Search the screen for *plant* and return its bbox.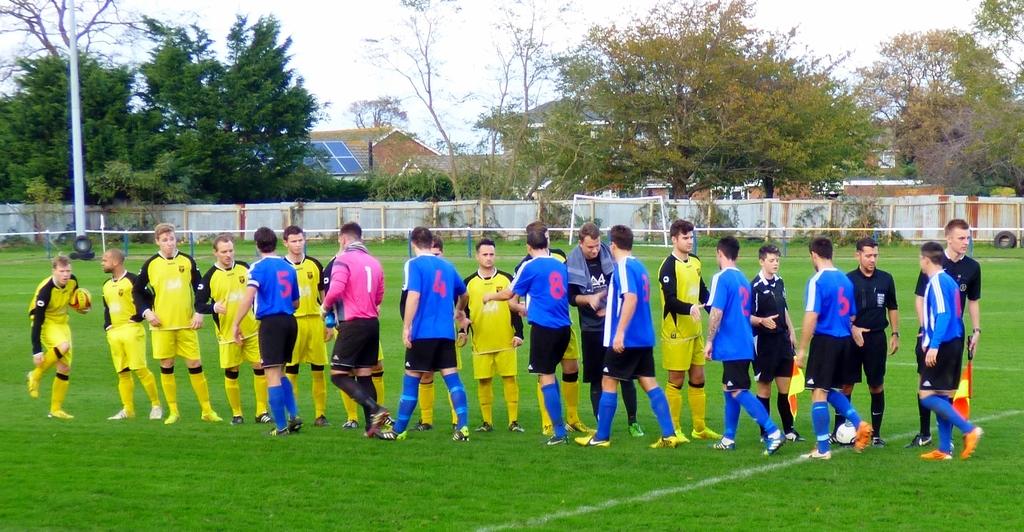
Found: rect(637, 193, 692, 241).
